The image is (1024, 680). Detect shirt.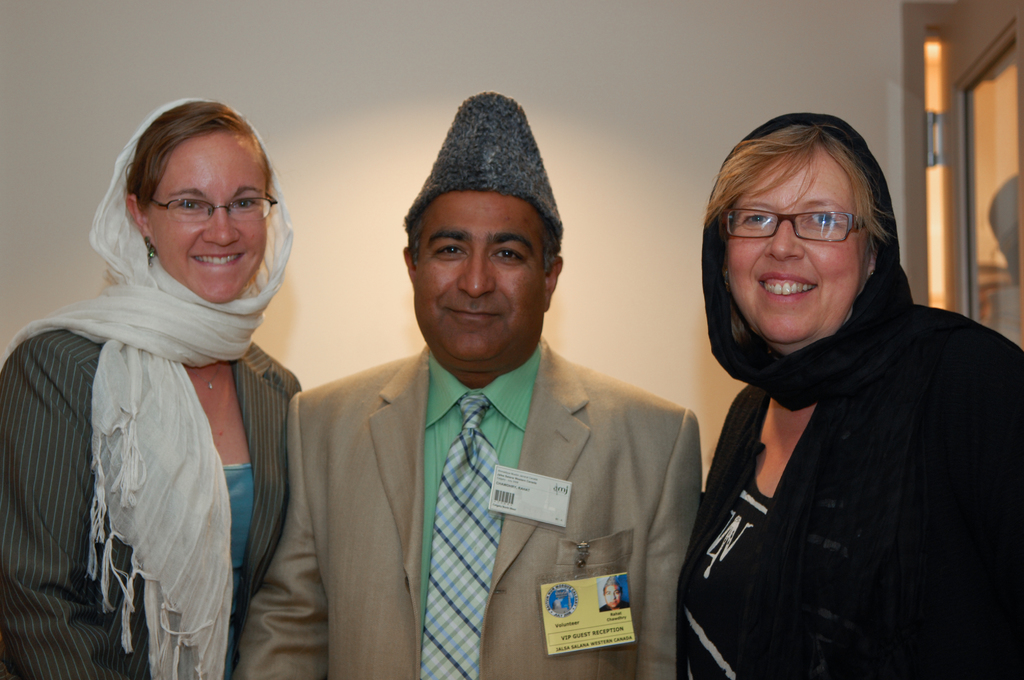
Detection: rect(417, 344, 541, 668).
